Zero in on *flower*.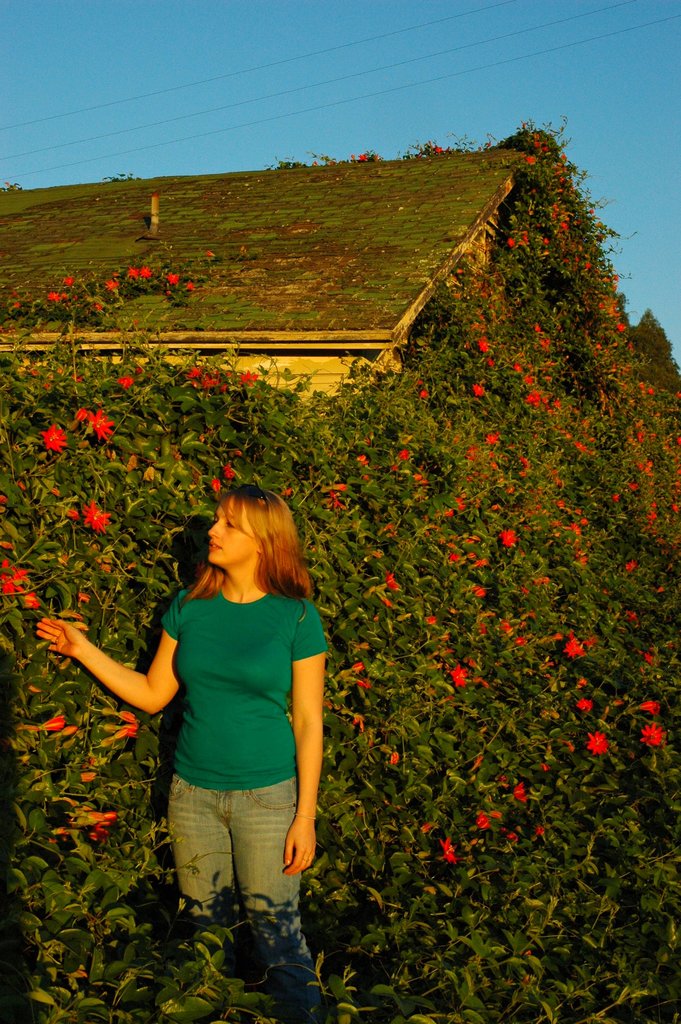
Zeroed in: crop(88, 827, 113, 839).
